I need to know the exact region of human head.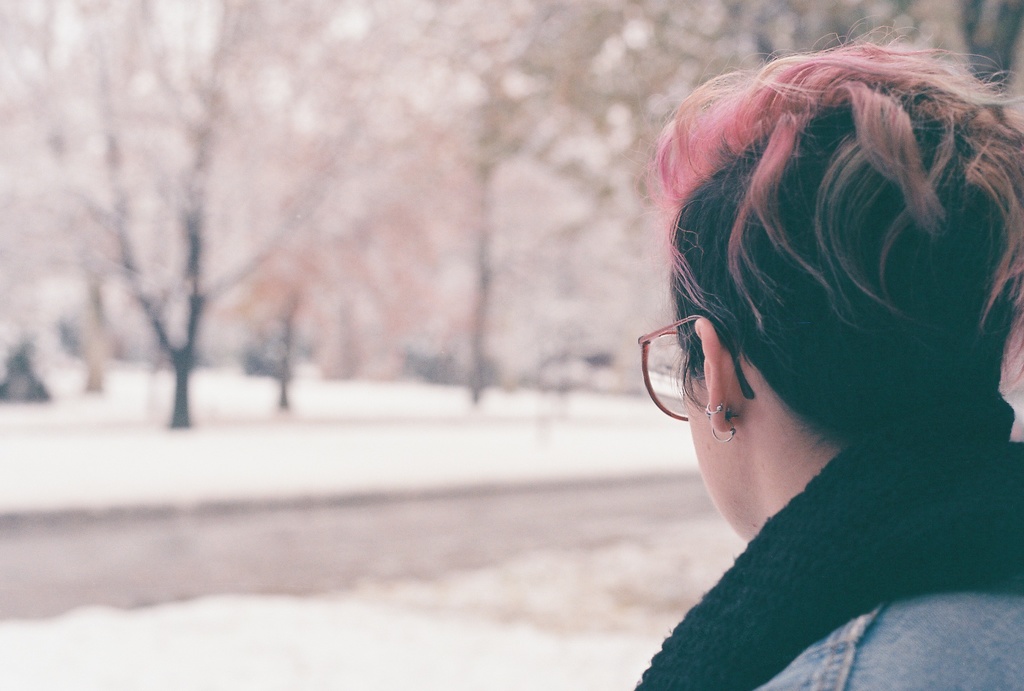
Region: bbox=[659, 90, 905, 518].
